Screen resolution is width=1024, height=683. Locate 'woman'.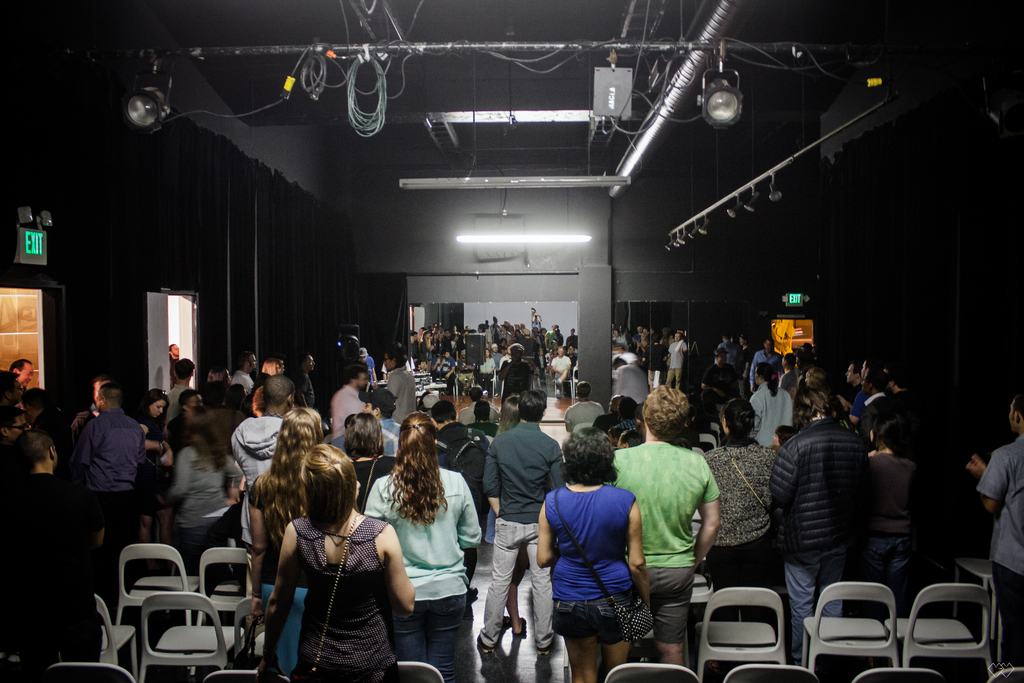
select_region(260, 354, 290, 378).
